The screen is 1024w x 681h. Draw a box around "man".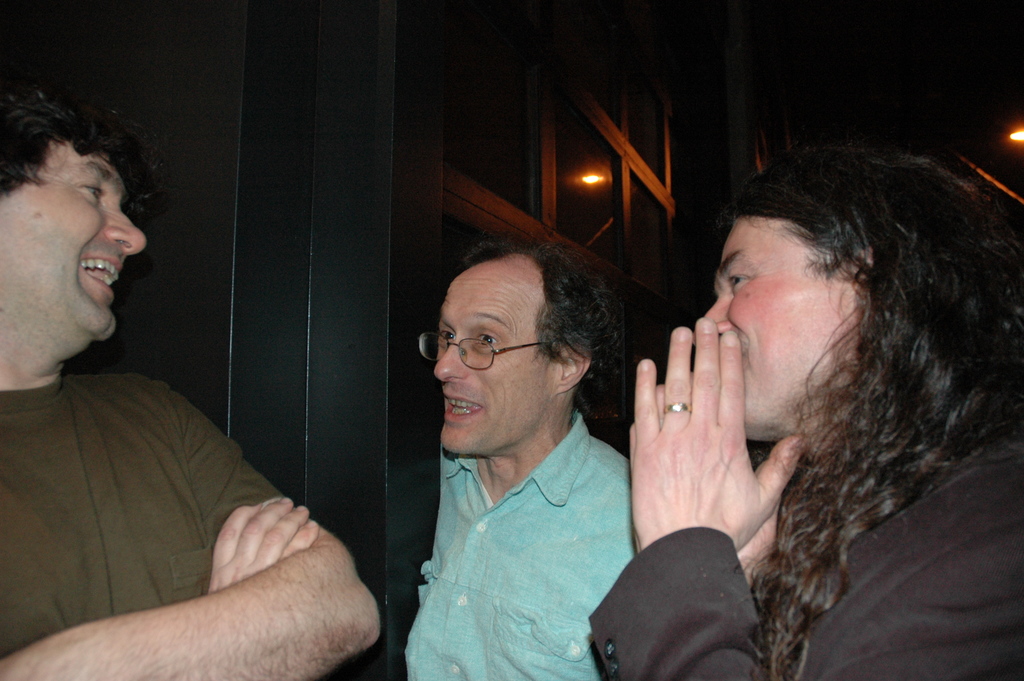
586/140/1023/680.
